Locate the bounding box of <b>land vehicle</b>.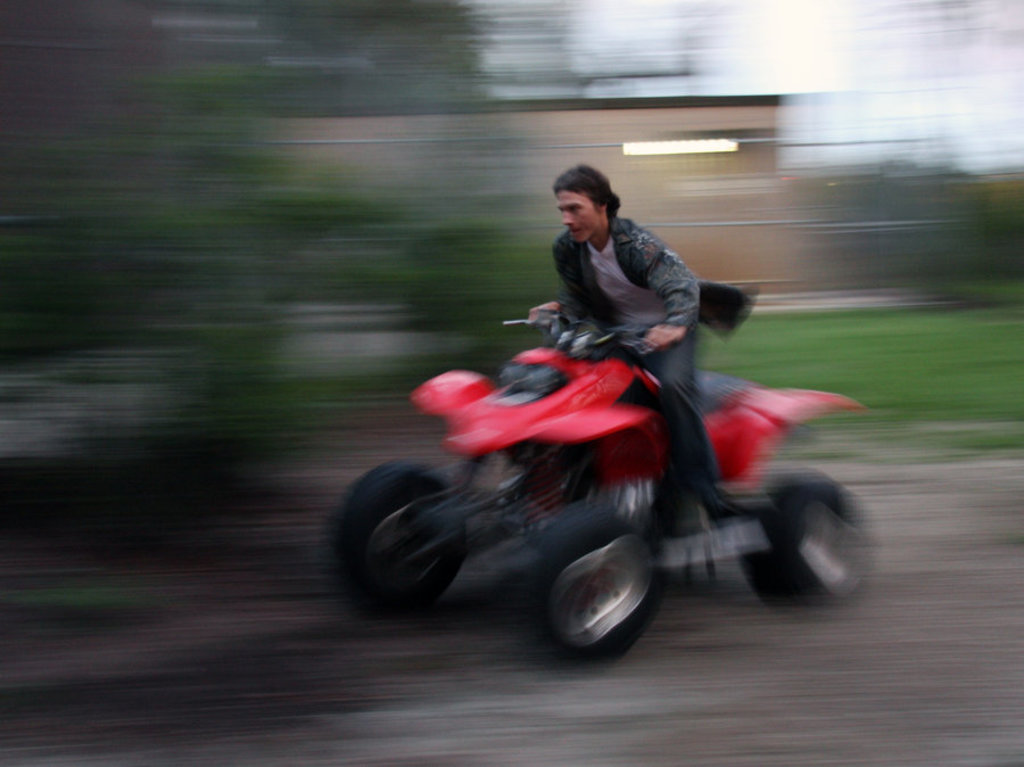
Bounding box: 346:295:902:673.
